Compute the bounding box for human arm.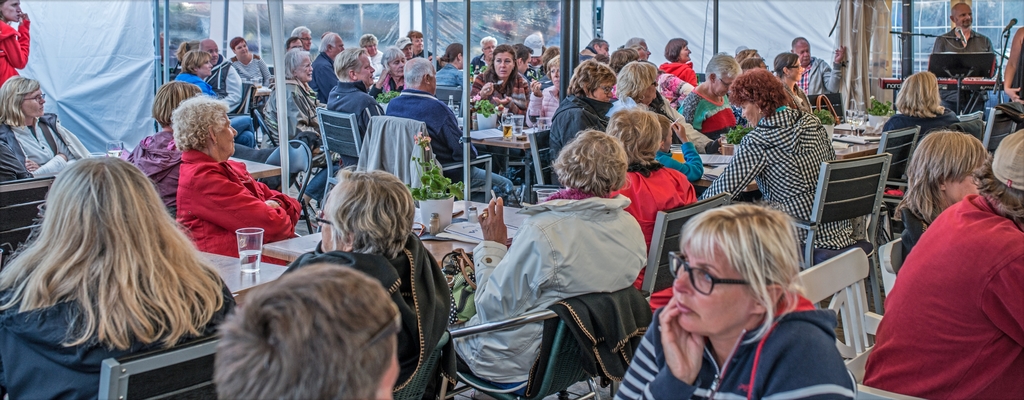
(495,78,529,111).
